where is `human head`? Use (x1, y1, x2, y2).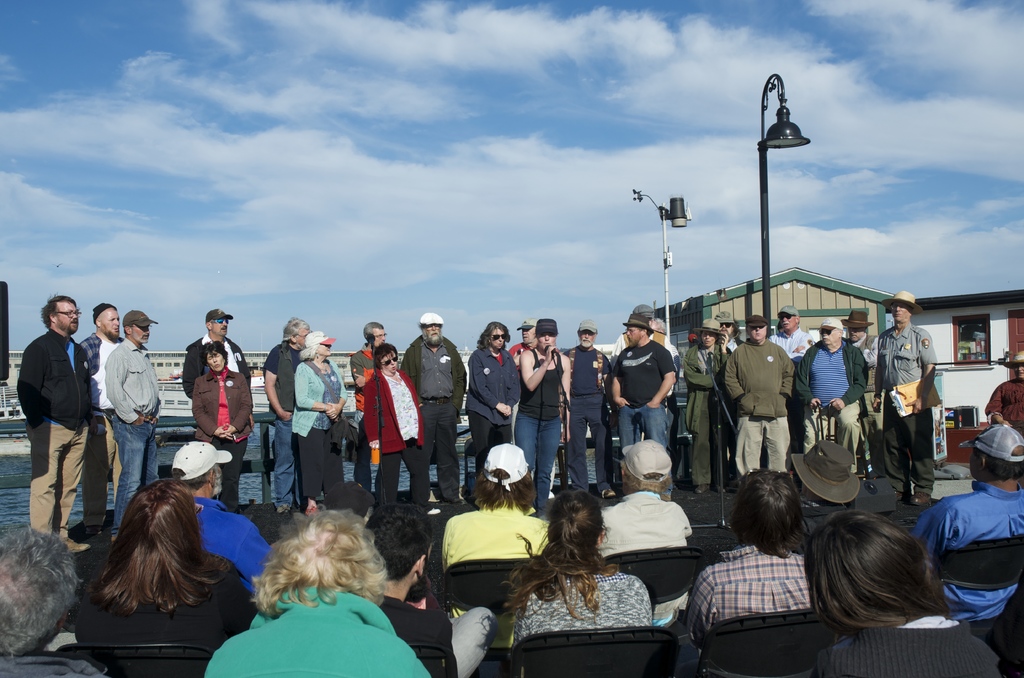
(321, 481, 374, 524).
